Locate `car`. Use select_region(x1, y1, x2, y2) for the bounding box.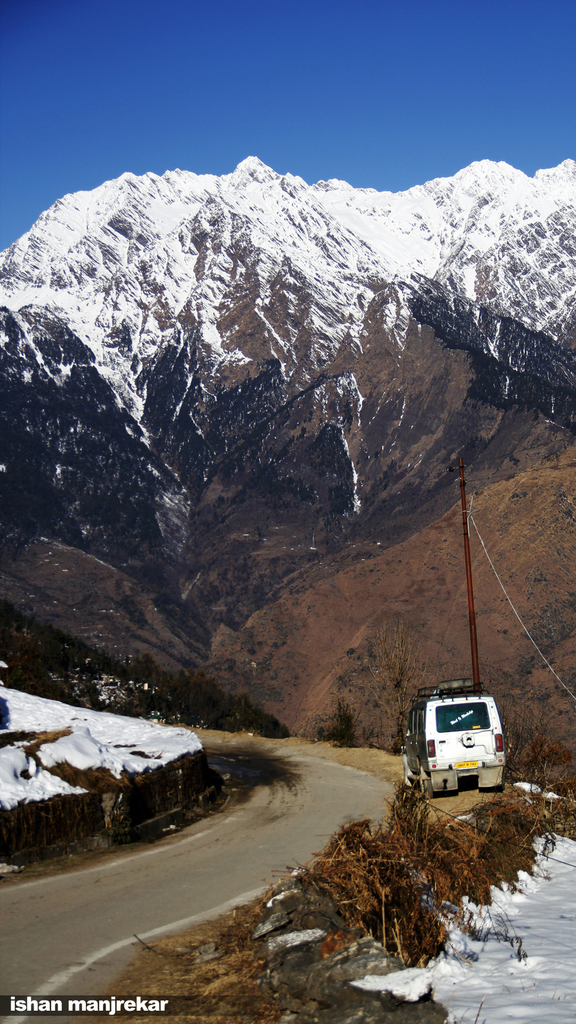
select_region(400, 676, 508, 799).
